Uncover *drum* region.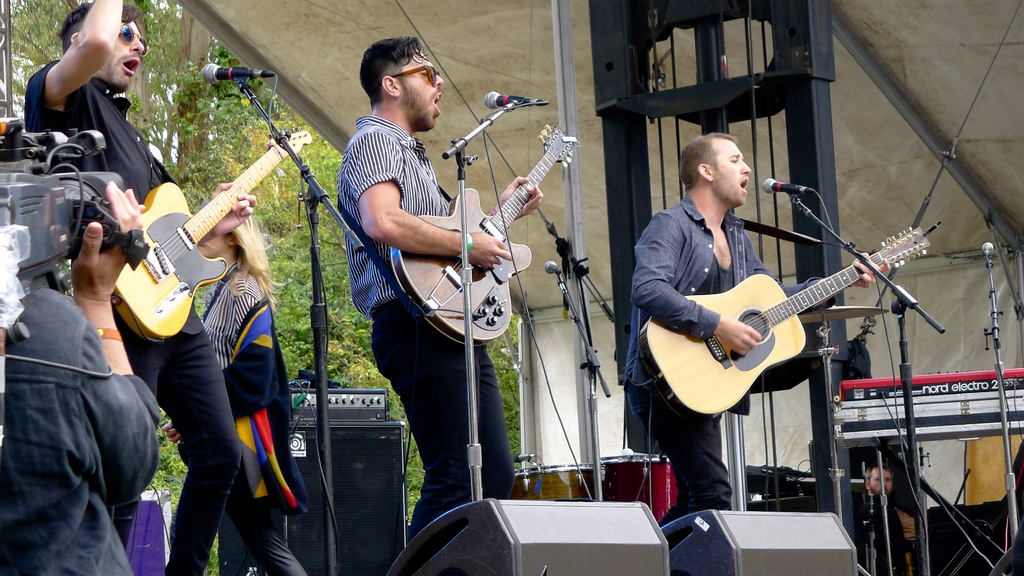
Uncovered: bbox=(591, 448, 678, 517).
